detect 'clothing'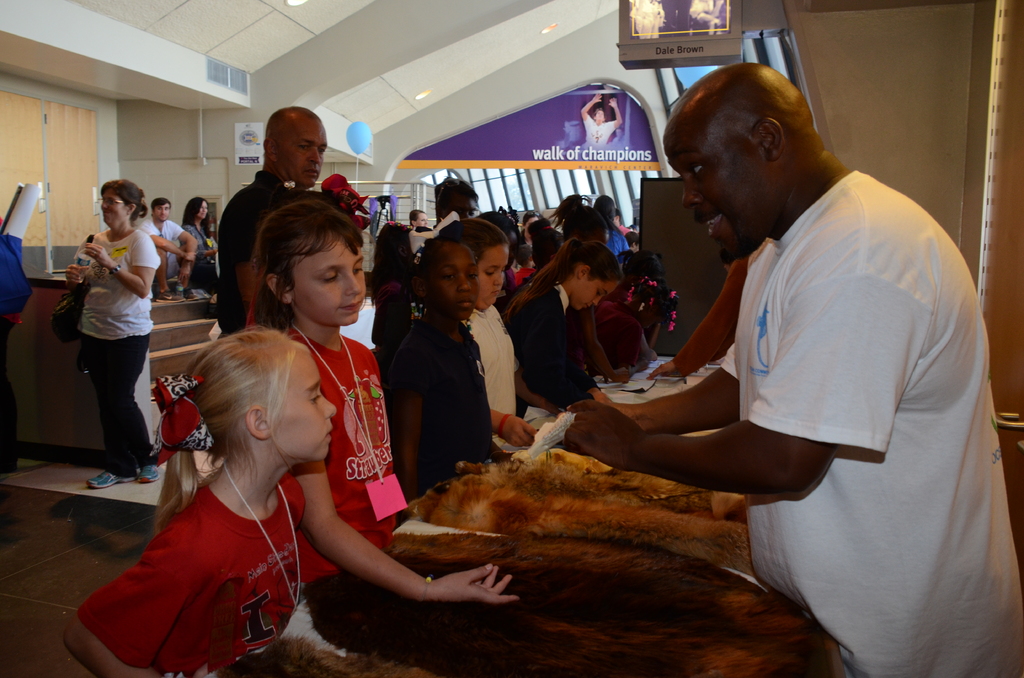
[584, 115, 612, 152]
